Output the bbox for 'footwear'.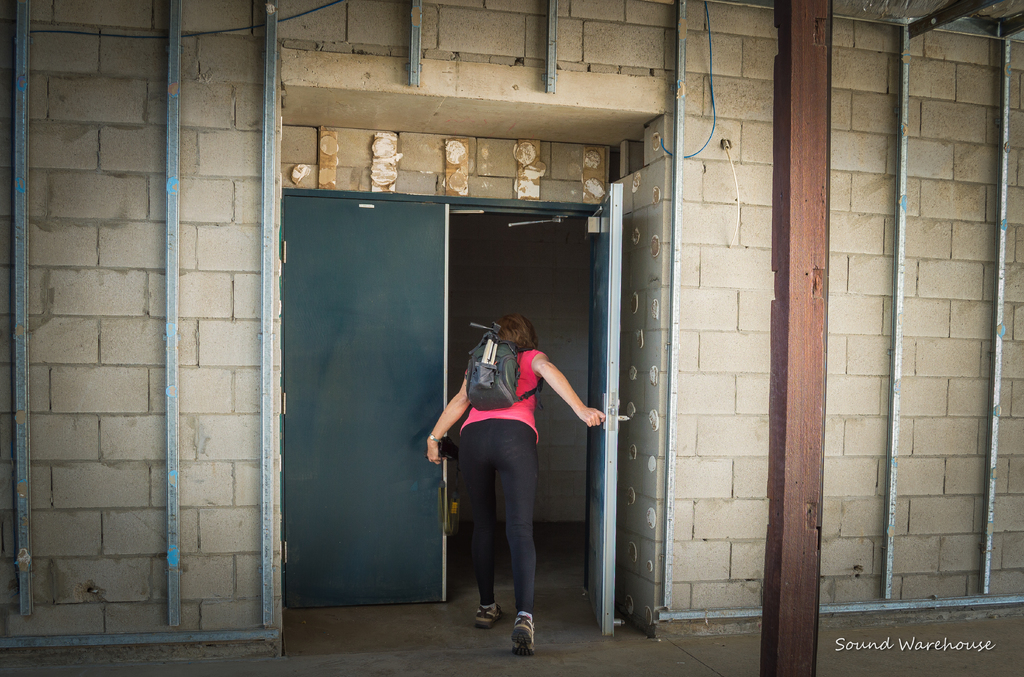
x1=513, y1=612, x2=537, y2=654.
